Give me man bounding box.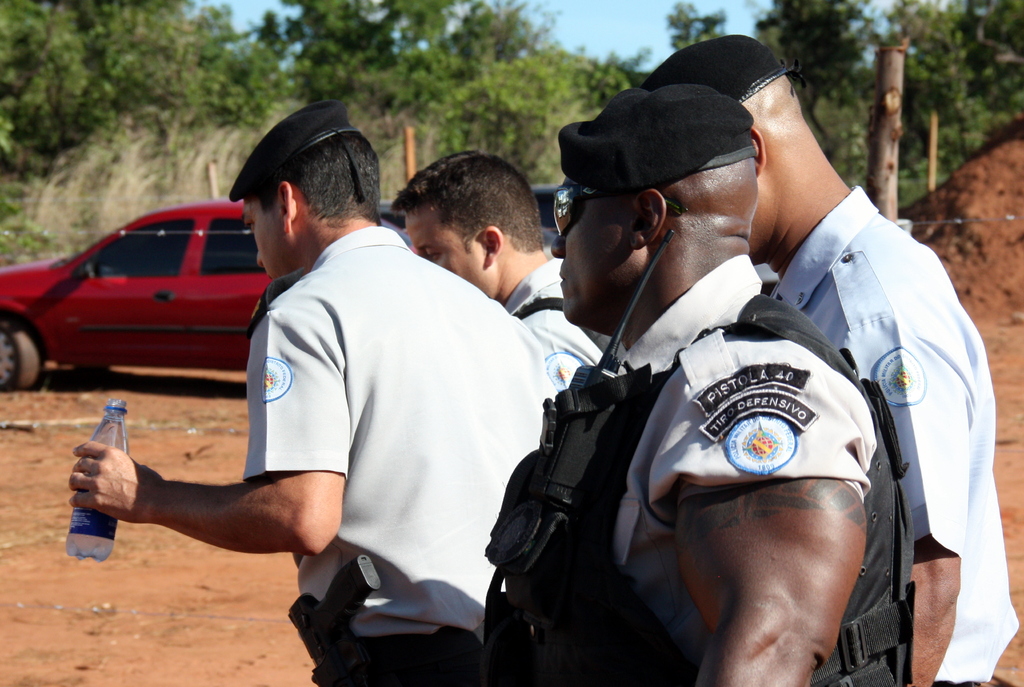
[x1=641, y1=27, x2=1017, y2=686].
